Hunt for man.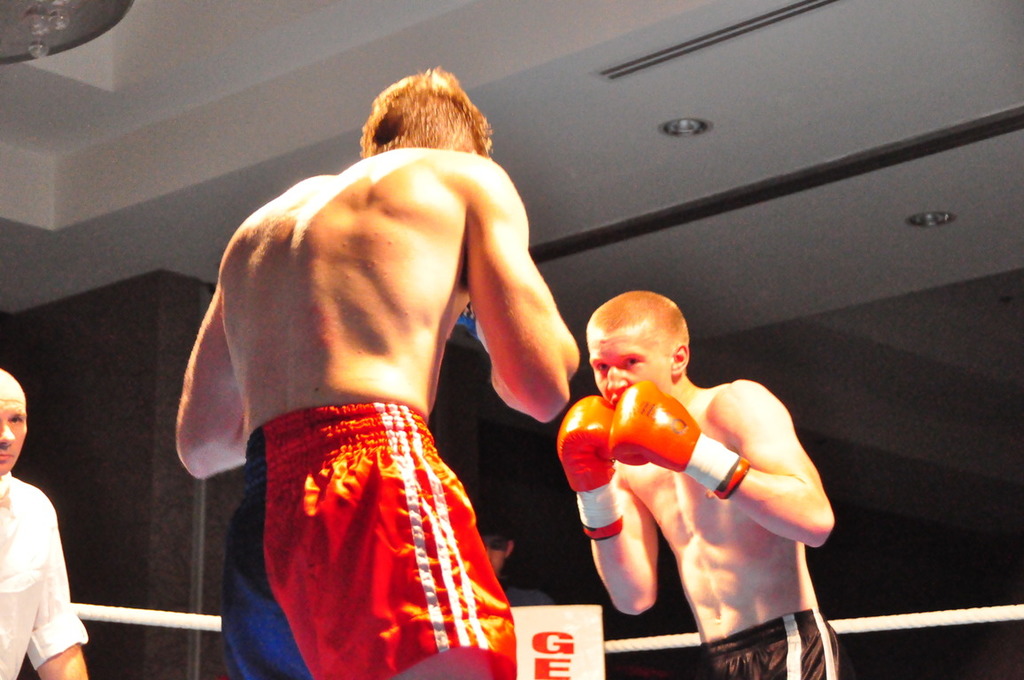
Hunted down at [left=477, top=483, right=542, bottom=602].
